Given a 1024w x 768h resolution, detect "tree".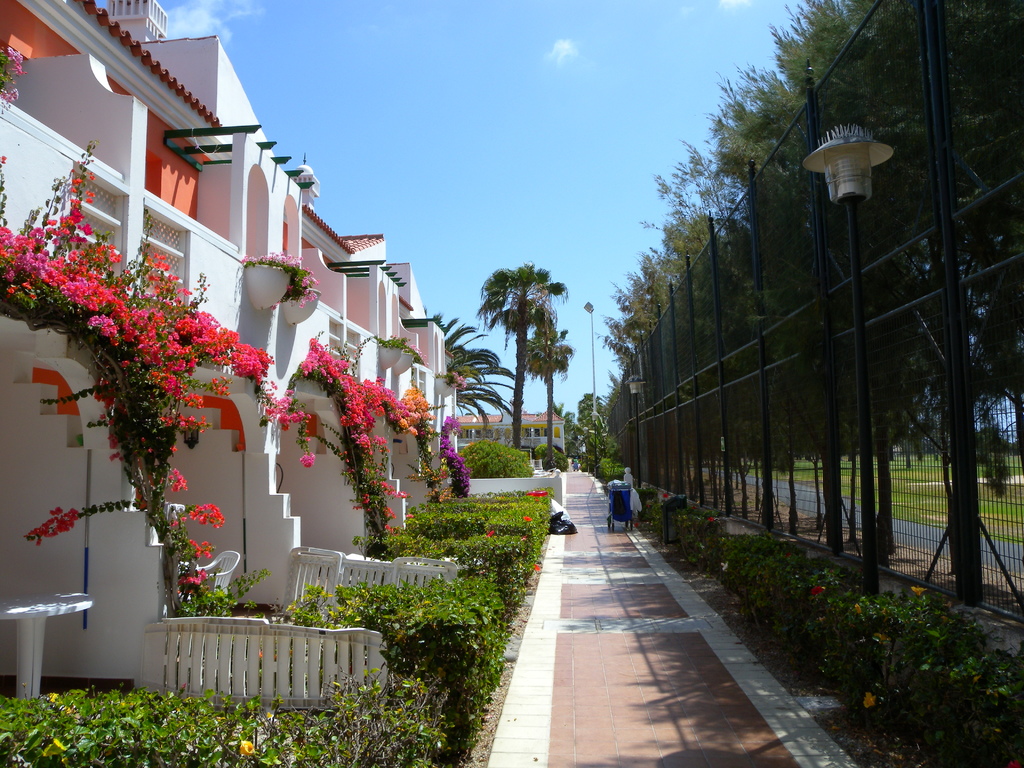
bbox=(476, 260, 570, 452).
